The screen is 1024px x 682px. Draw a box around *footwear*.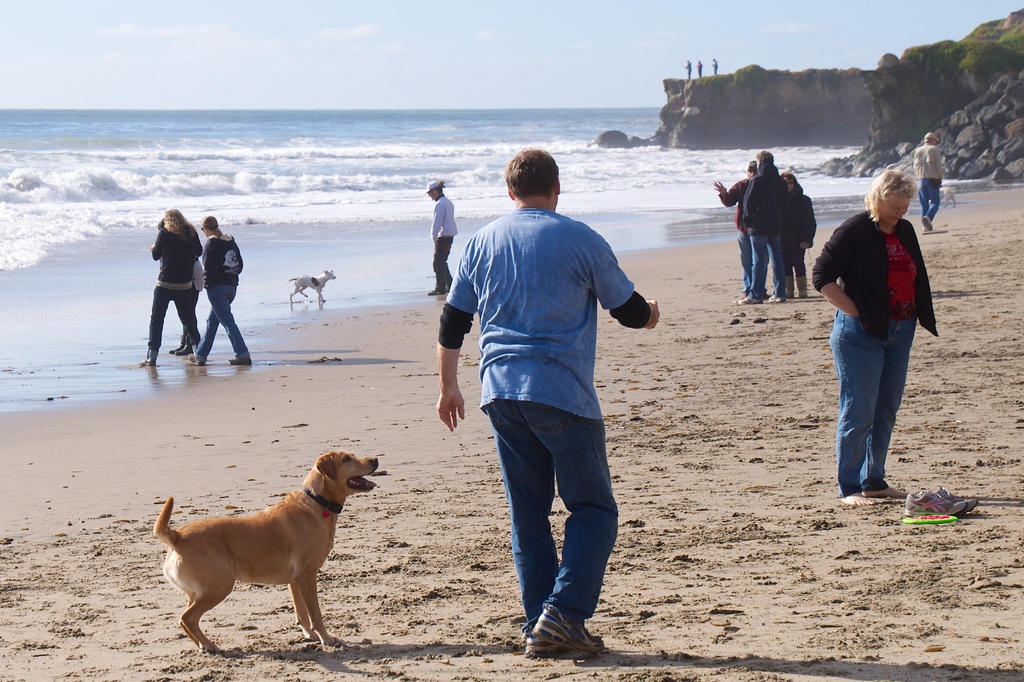
<bbox>169, 334, 190, 354</bbox>.
